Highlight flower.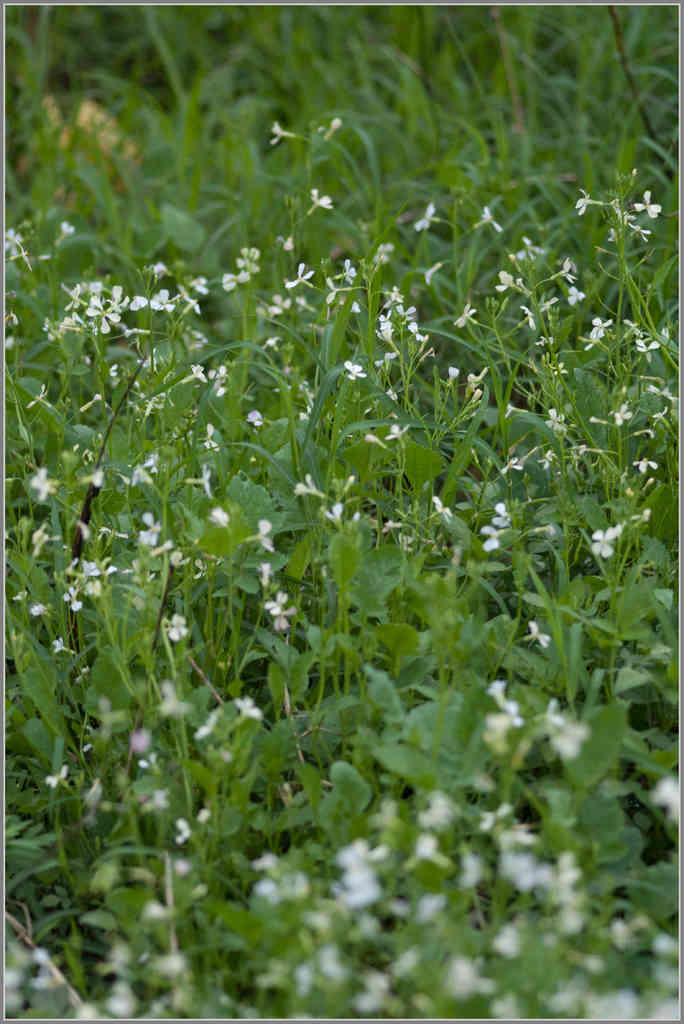
Highlighted region: crop(147, 287, 178, 314).
